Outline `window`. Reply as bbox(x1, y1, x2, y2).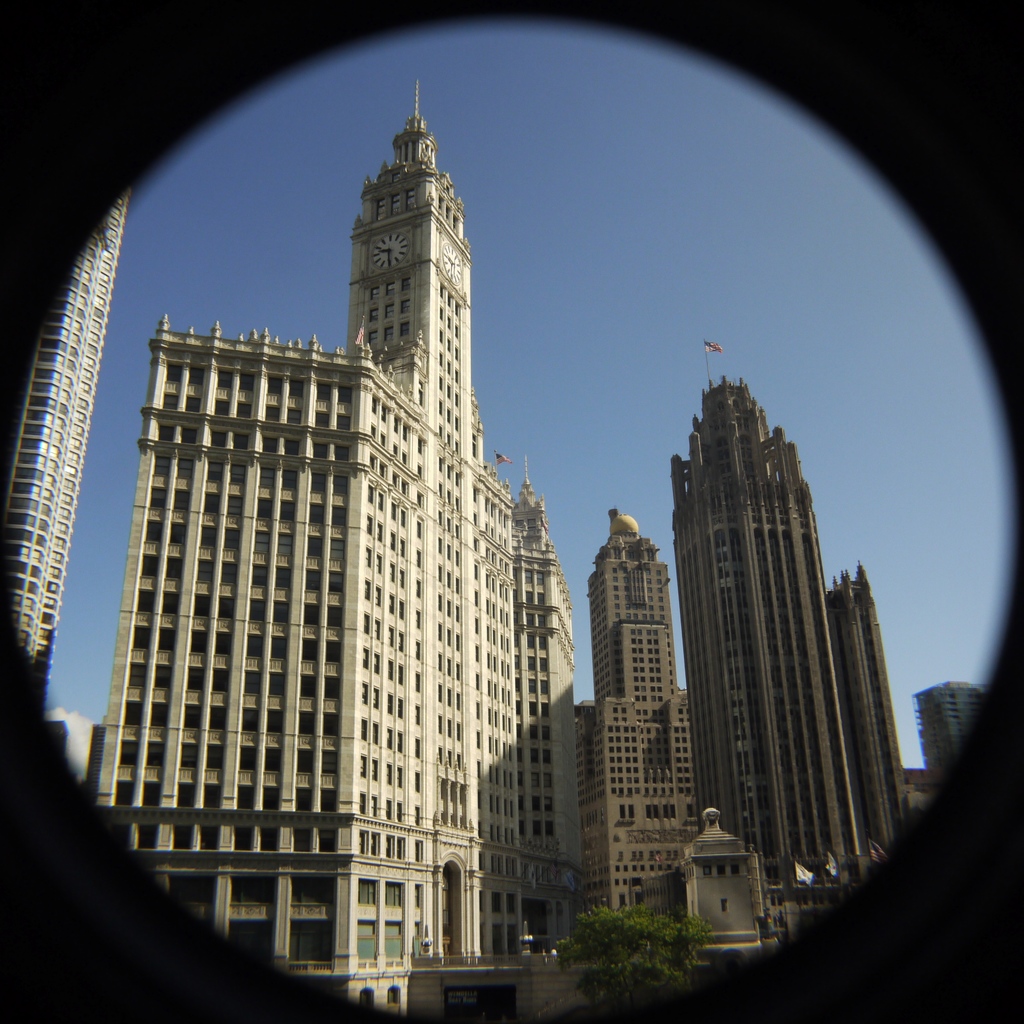
bbox(232, 919, 268, 956).
